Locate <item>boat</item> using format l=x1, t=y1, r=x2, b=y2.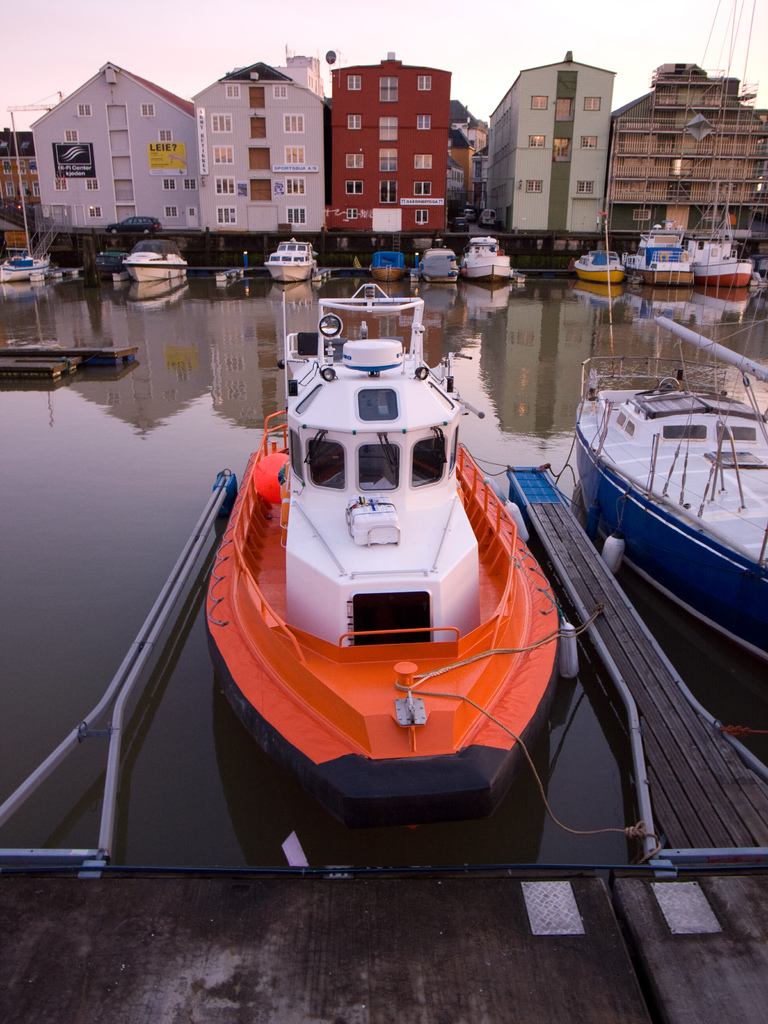
l=129, t=239, r=190, b=287.
